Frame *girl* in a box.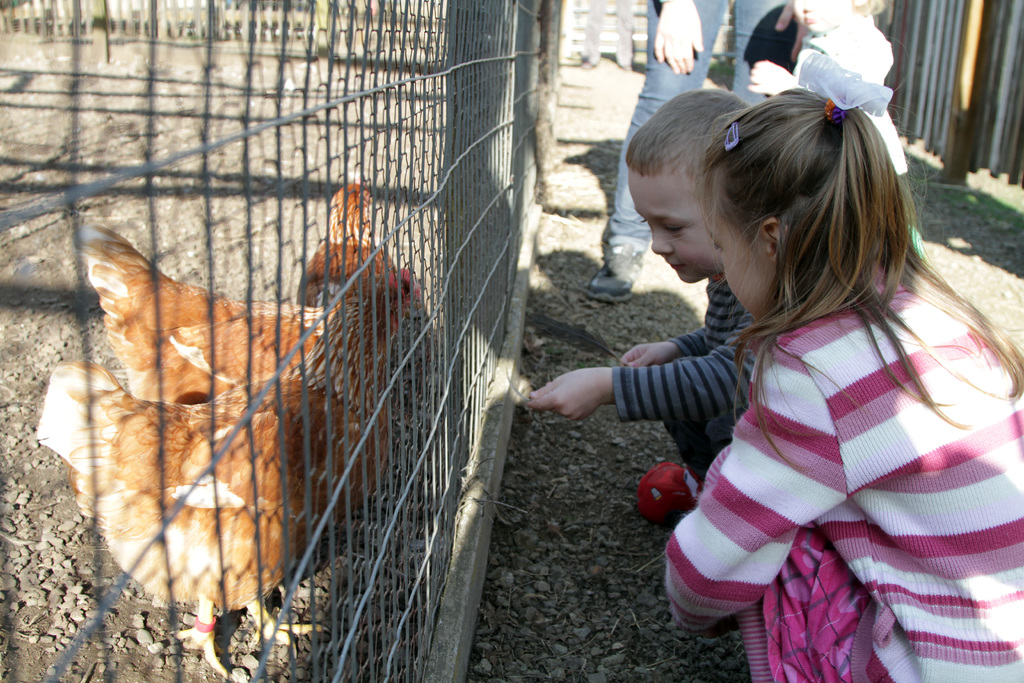
pyautogui.locateOnScreen(664, 84, 1023, 680).
